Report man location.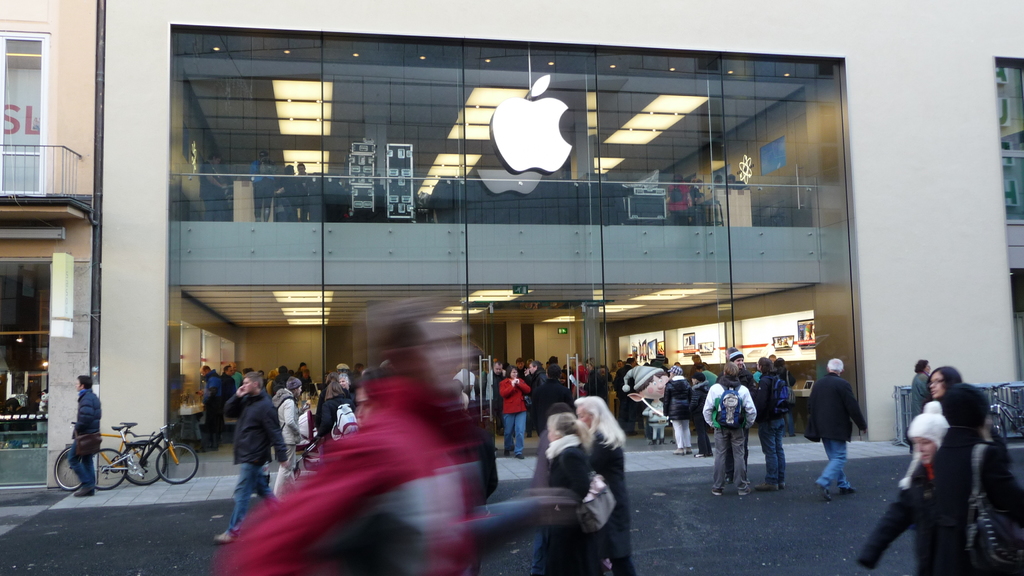
Report: l=68, t=378, r=106, b=502.
